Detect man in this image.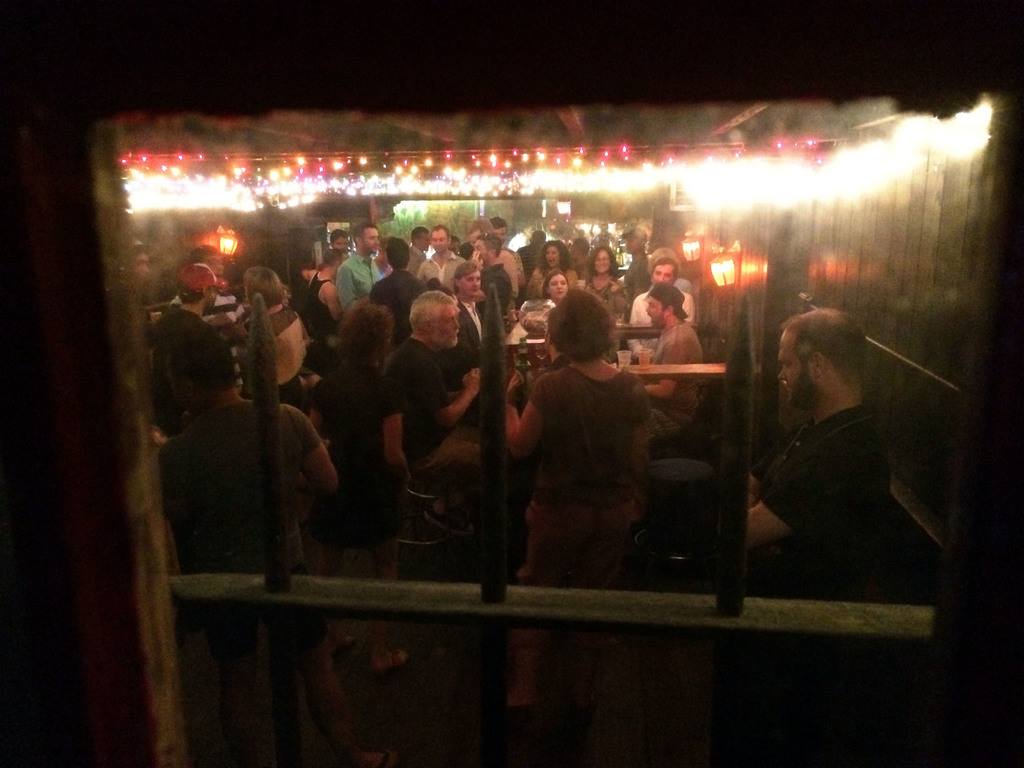
Detection: (382,292,523,586).
